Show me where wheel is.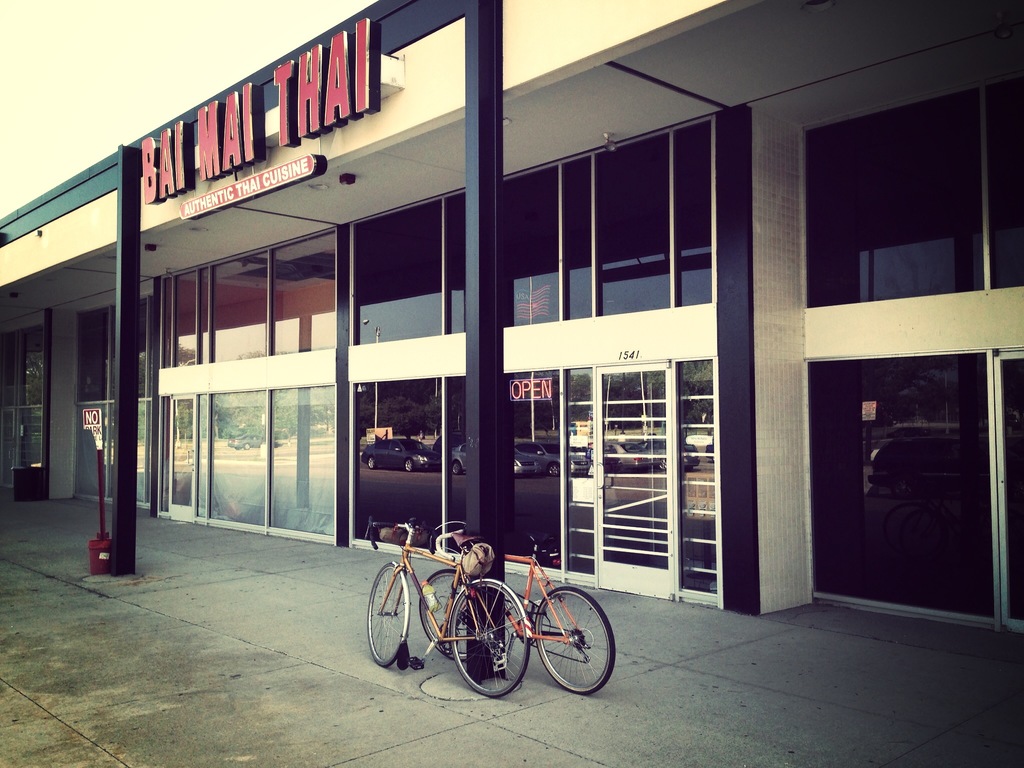
wheel is at 366 563 410 666.
